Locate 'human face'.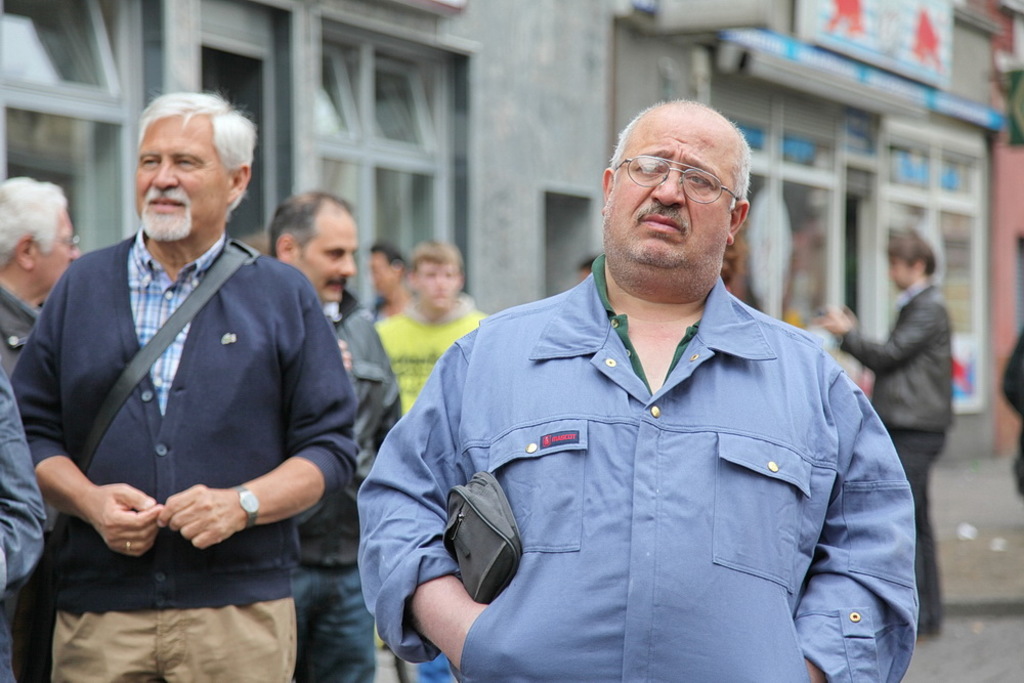
Bounding box: 604,105,732,269.
